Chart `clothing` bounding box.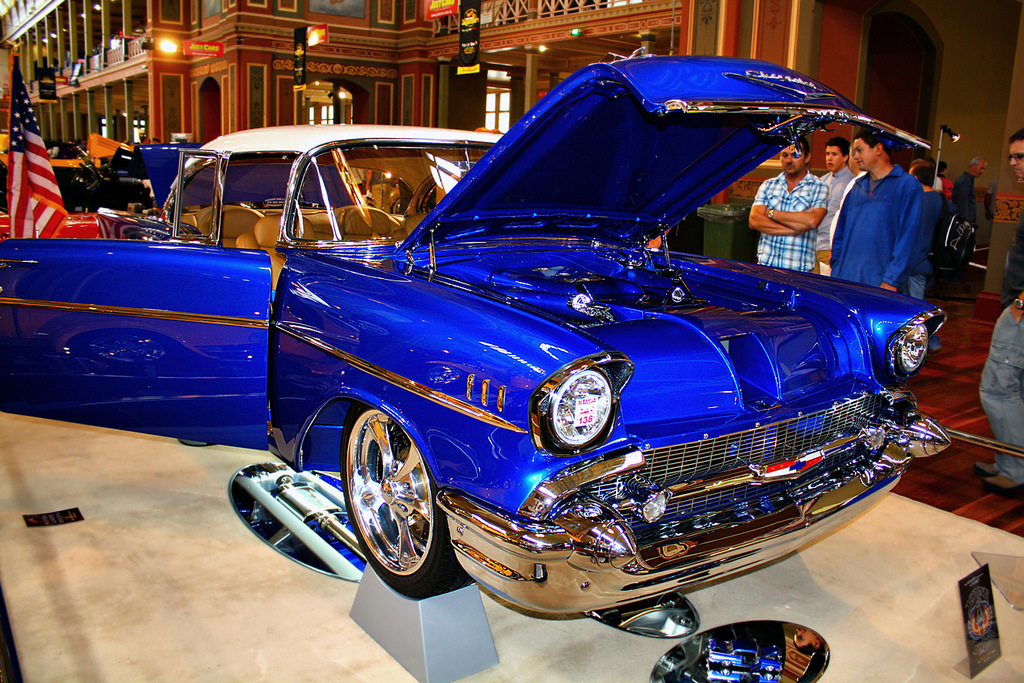
Charted: locate(770, 171, 824, 293).
